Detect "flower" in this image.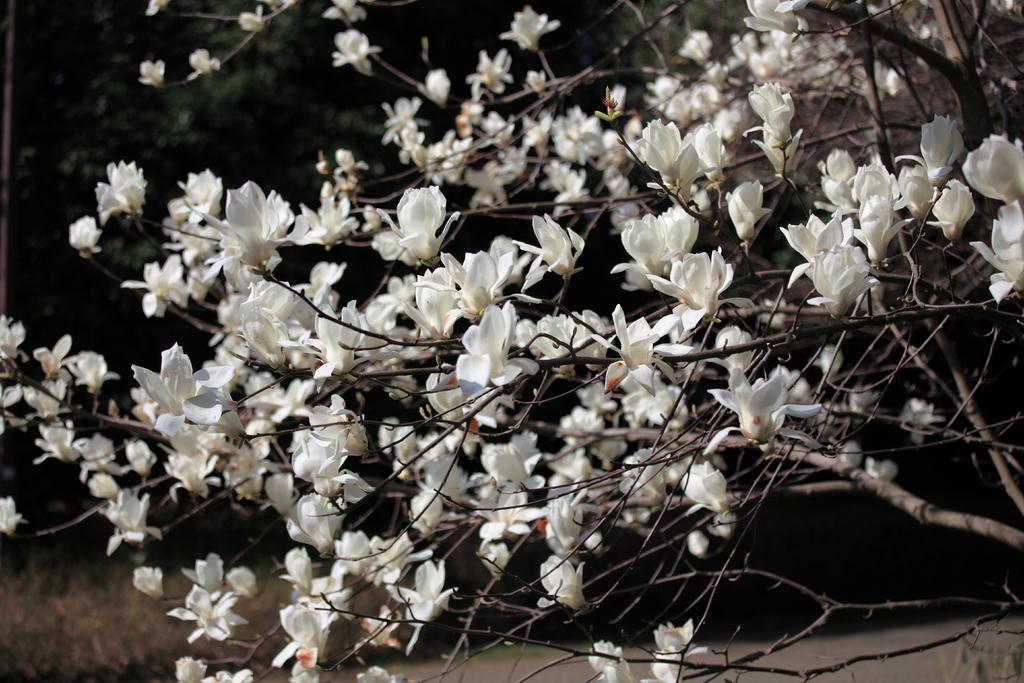
Detection: <region>179, 552, 225, 598</region>.
